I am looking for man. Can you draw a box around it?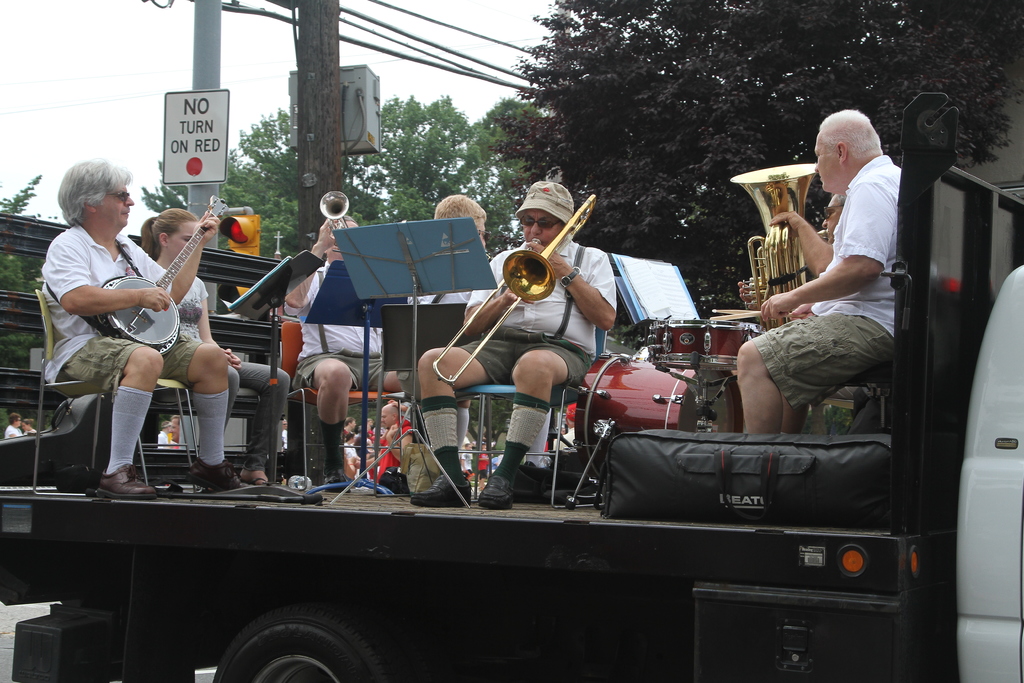
Sure, the bounding box is box=[280, 416, 287, 450].
